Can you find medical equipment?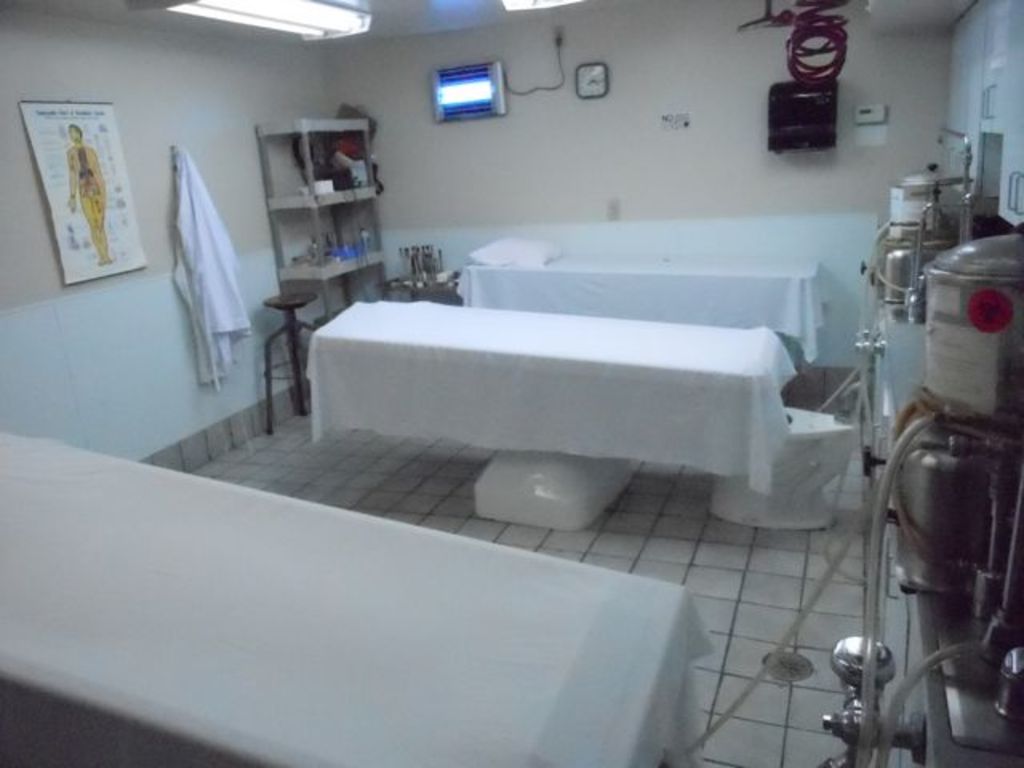
Yes, bounding box: x1=302, y1=302, x2=856, y2=534.
